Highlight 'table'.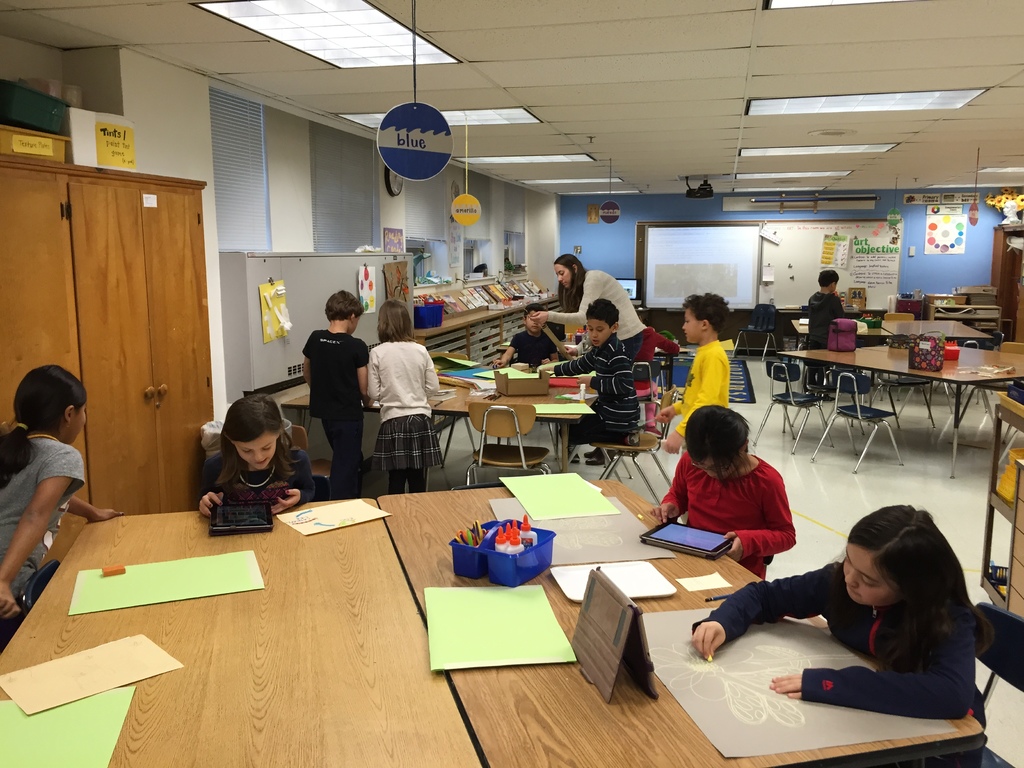
Highlighted region: l=274, t=378, r=598, b=471.
